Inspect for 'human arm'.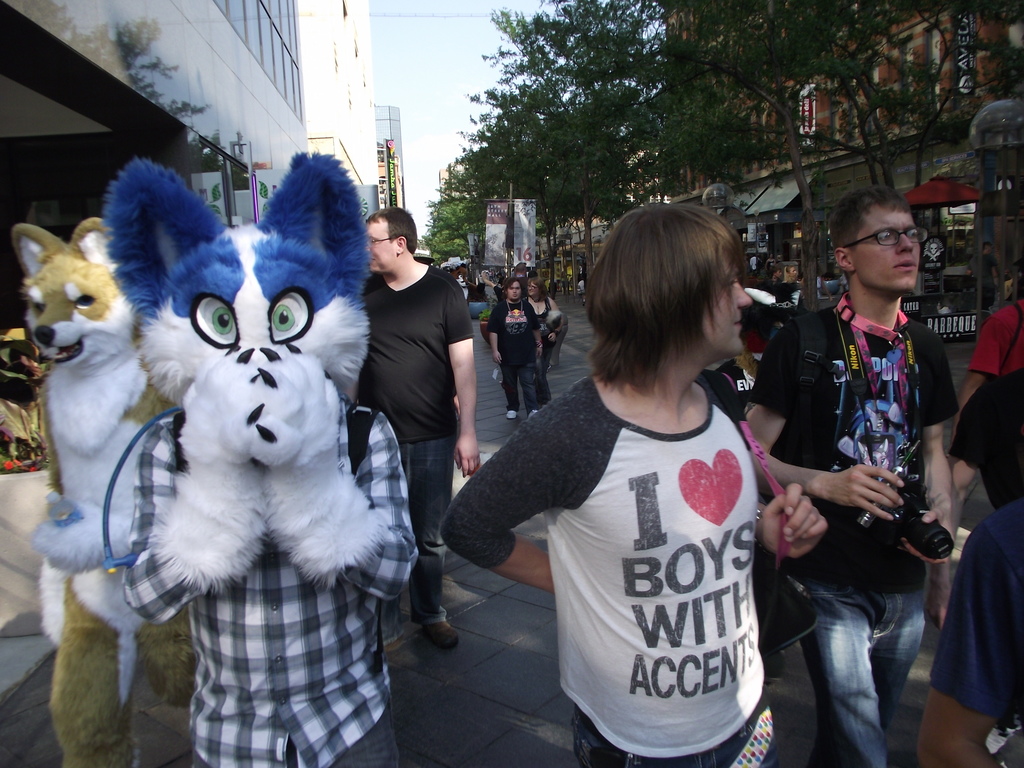
Inspection: bbox=(335, 404, 415, 598).
